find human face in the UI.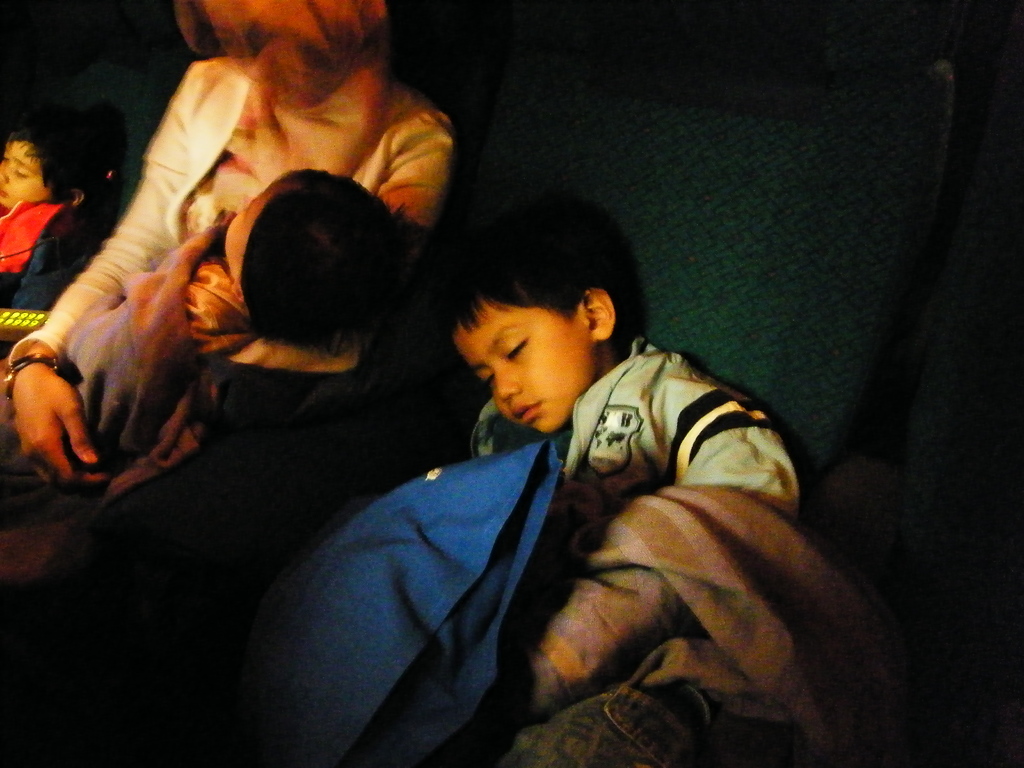
UI element at select_region(0, 138, 51, 209).
